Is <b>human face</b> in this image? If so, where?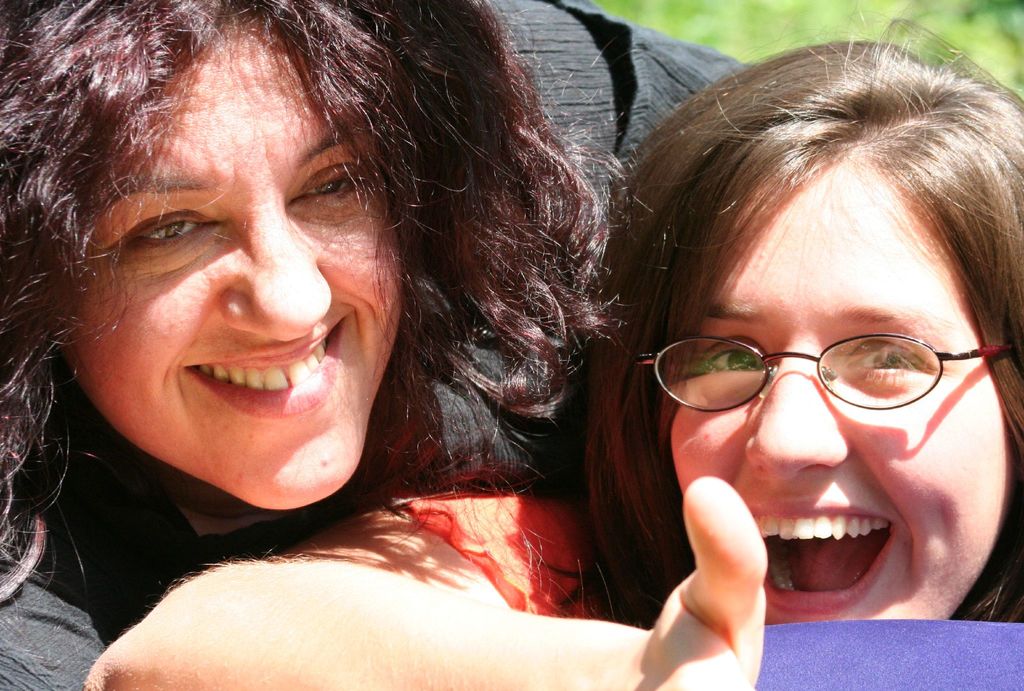
Yes, at {"left": 67, "top": 26, "right": 406, "bottom": 511}.
